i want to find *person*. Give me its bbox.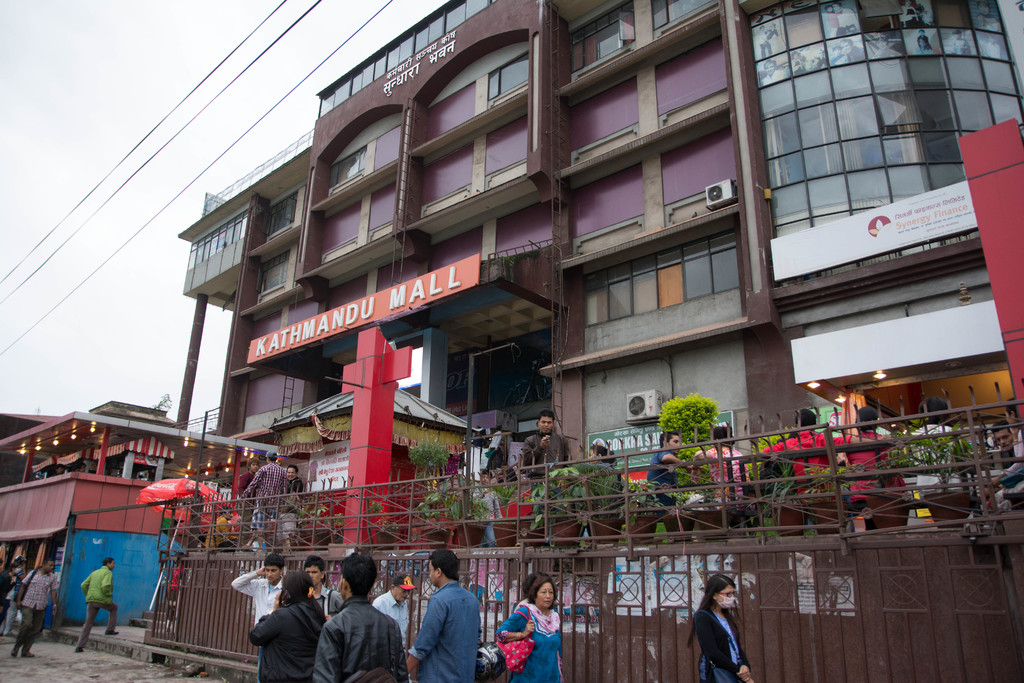
224, 552, 289, 682.
